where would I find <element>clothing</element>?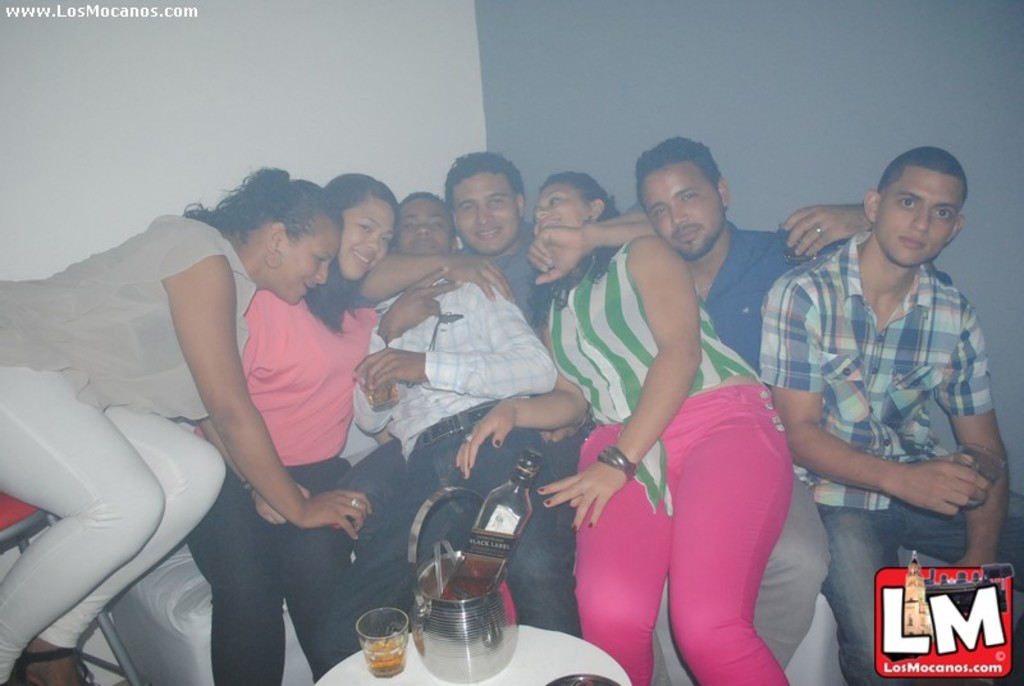
At select_region(657, 220, 832, 685).
